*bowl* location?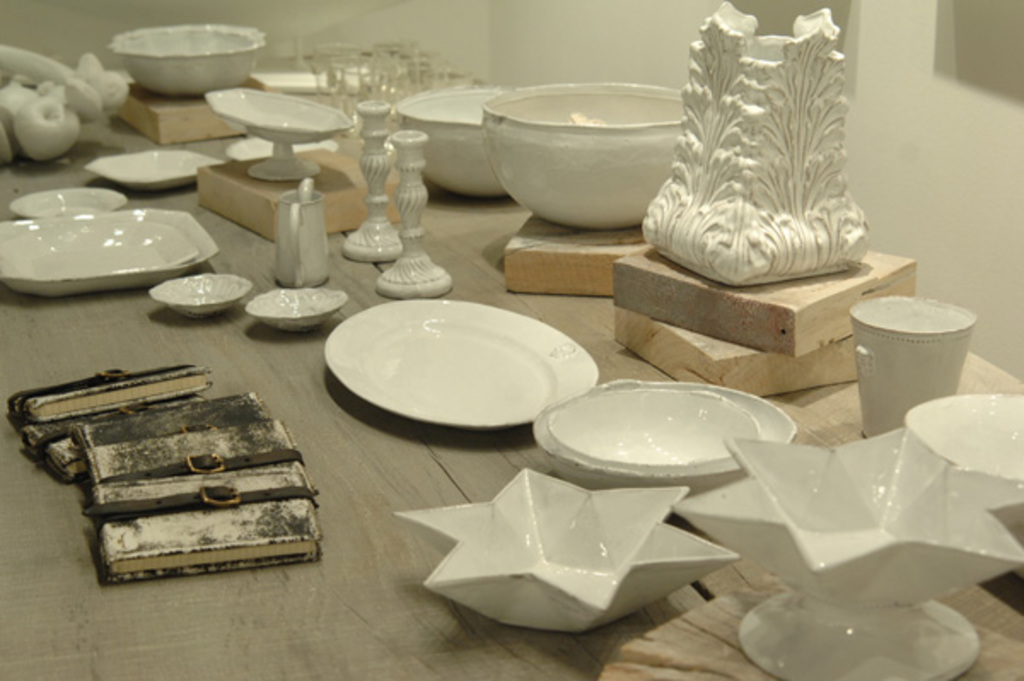
detection(104, 19, 266, 94)
